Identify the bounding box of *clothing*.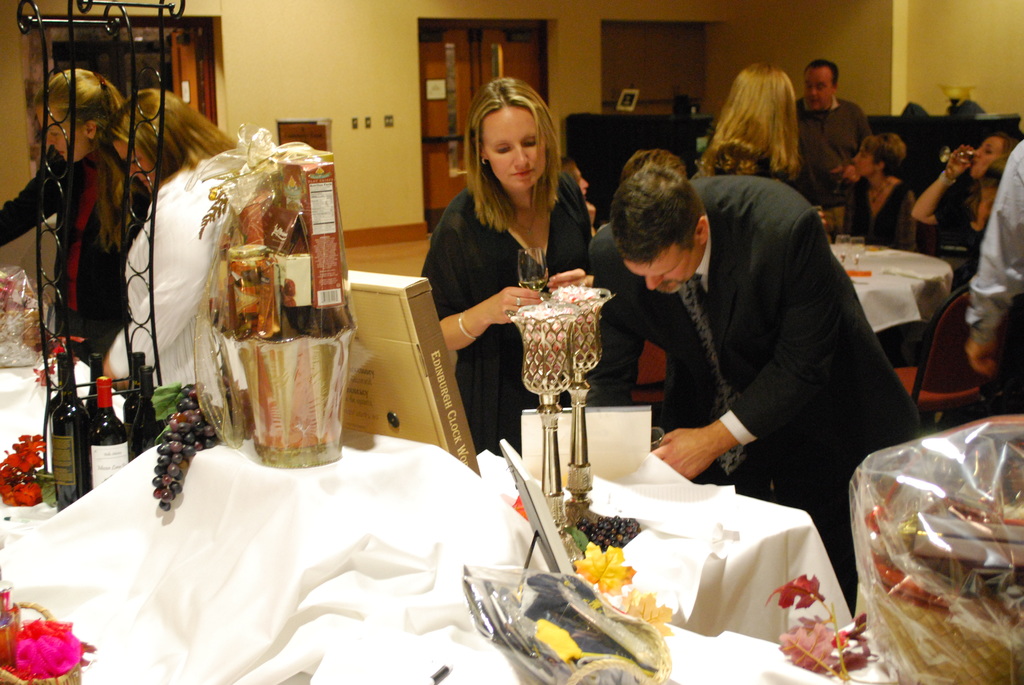
bbox(847, 173, 915, 248).
